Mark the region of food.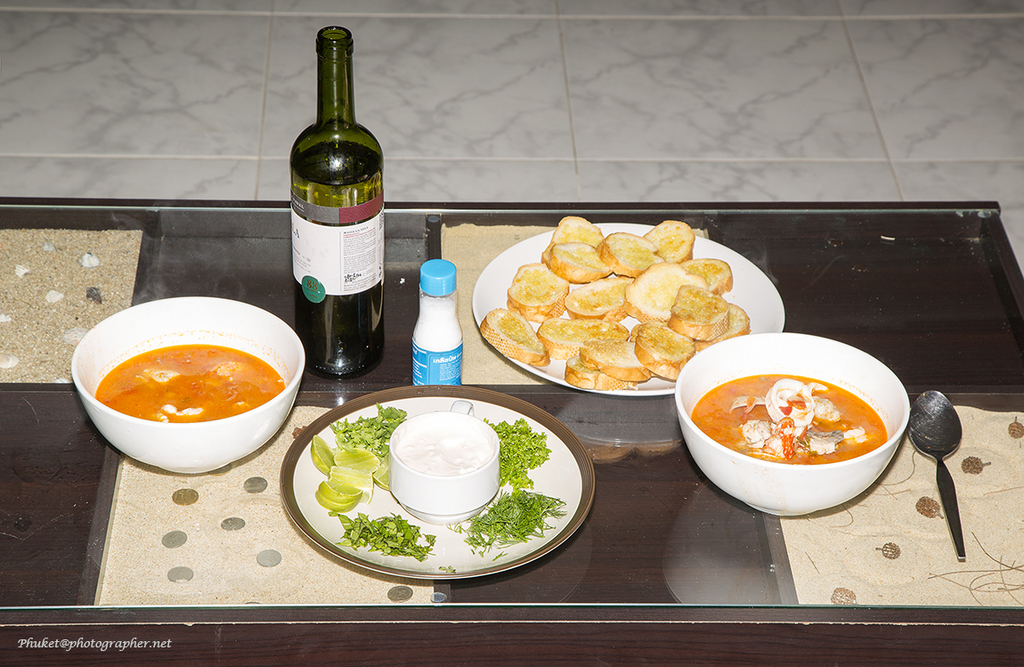
Region: BBox(875, 541, 899, 557).
